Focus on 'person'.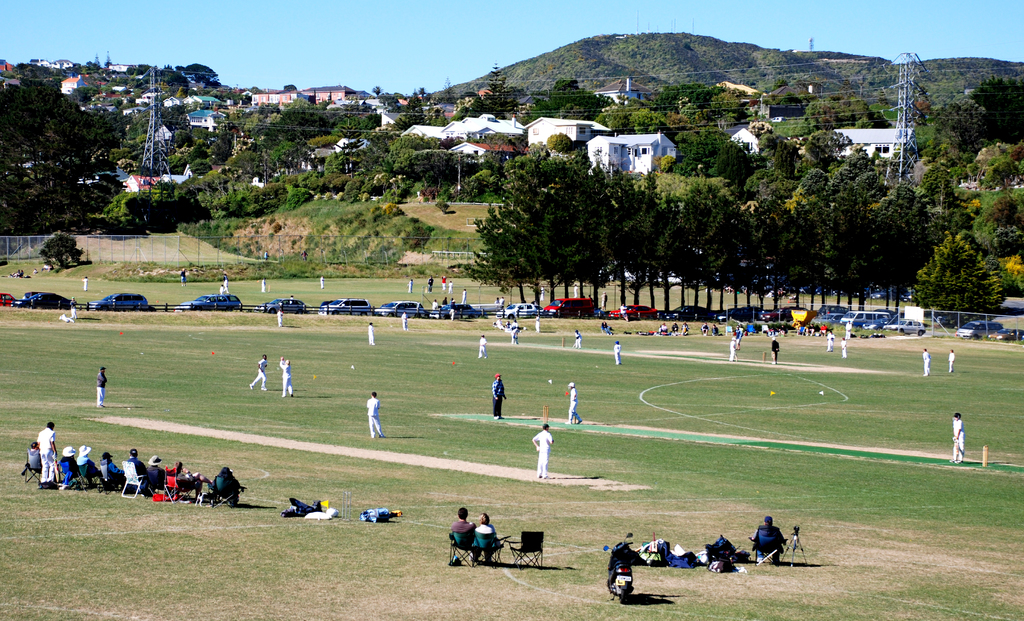
Focused at Rect(127, 447, 172, 497).
